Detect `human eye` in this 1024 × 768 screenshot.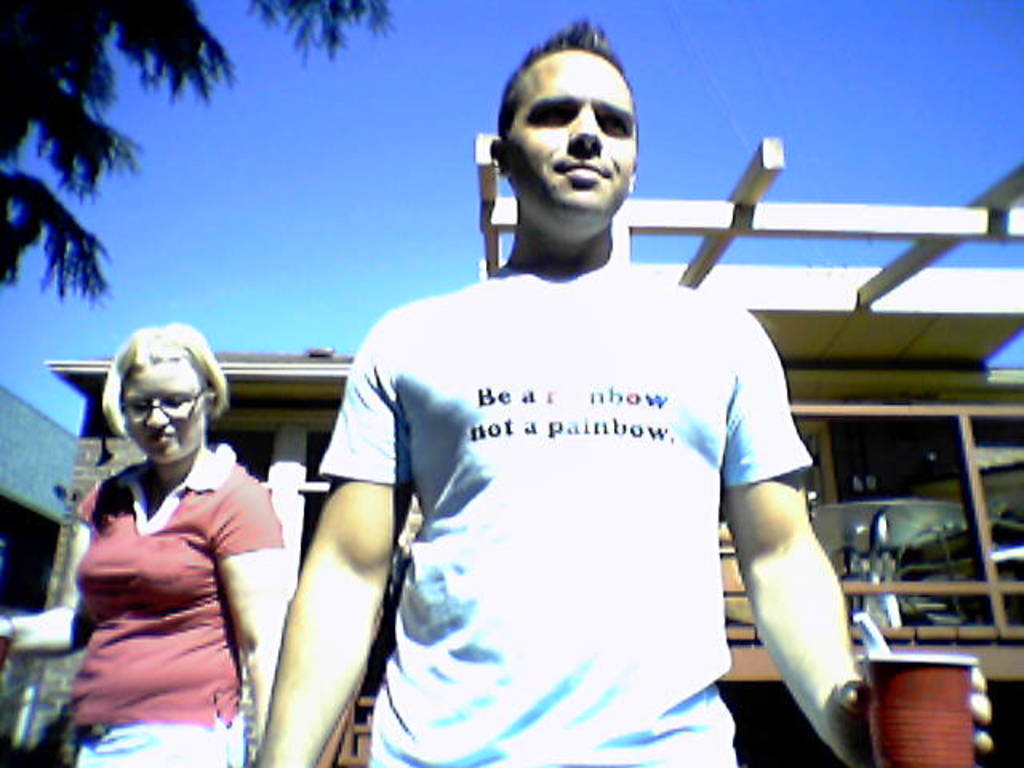
Detection: rect(600, 112, 627, 134).
